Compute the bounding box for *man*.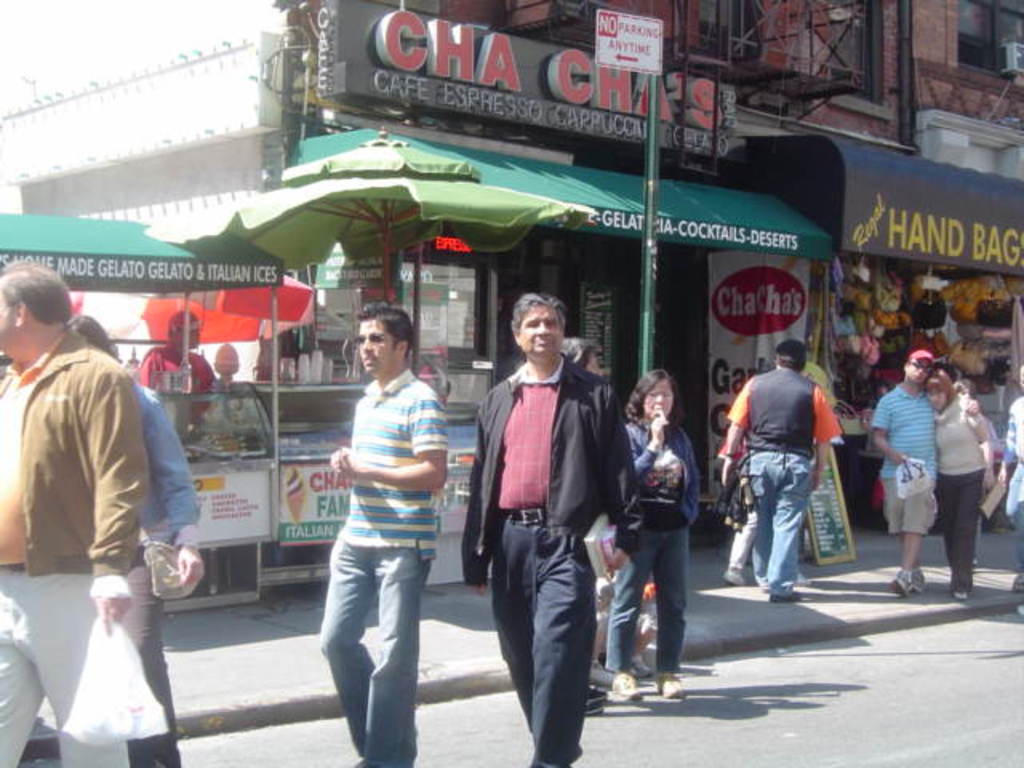
region(139, 294, 222, 400).
